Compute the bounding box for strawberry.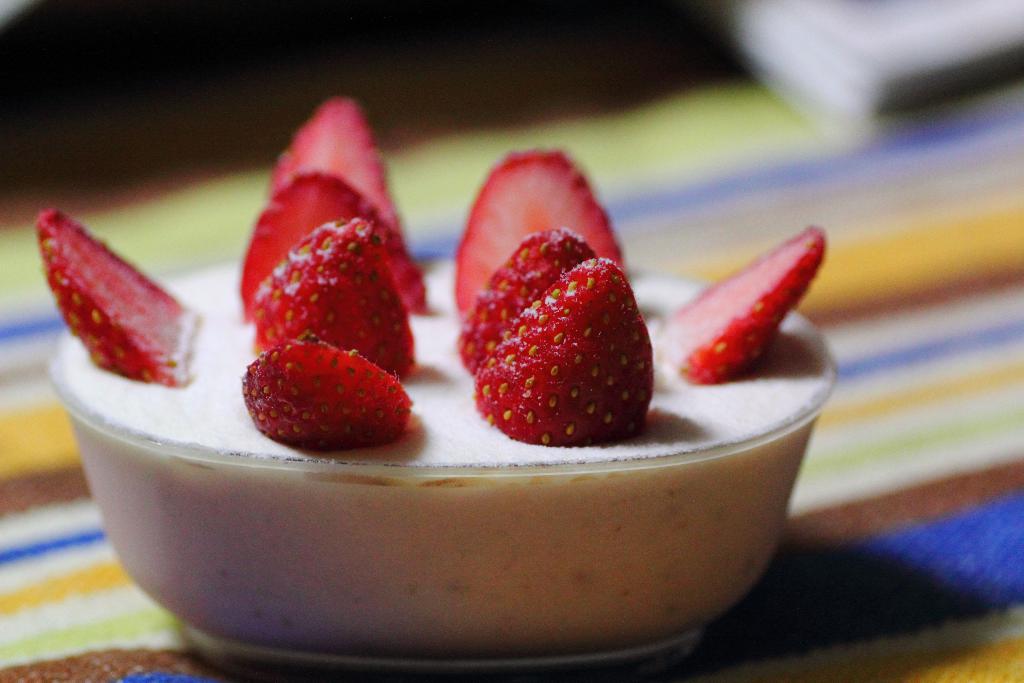
pyautogui.locateOnScreen(669, 225, 830, 385).
